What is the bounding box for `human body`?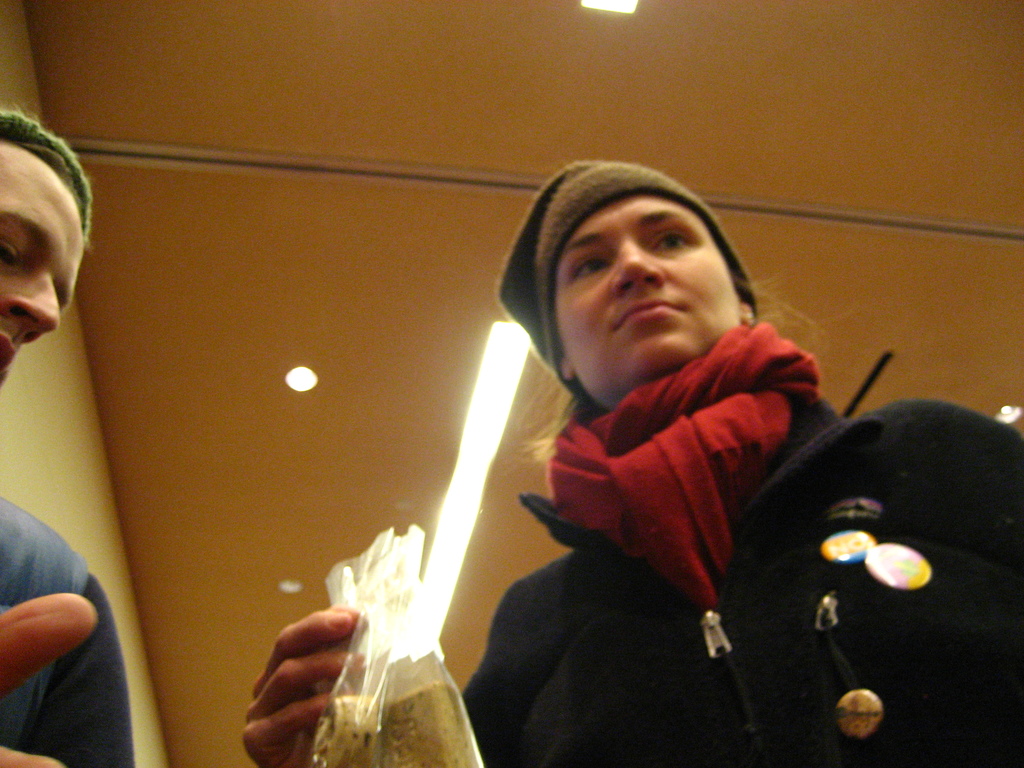
0,487,141,767.
